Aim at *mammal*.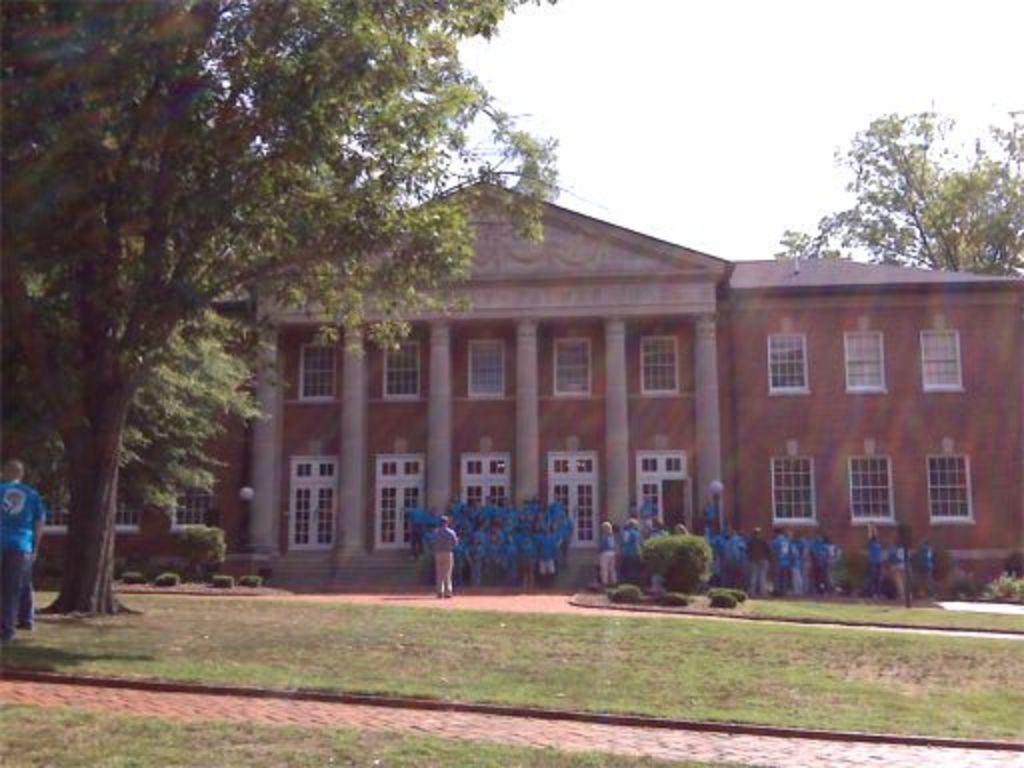
Aimed at <bbox>624, 522, 642, 574</bbox>.
